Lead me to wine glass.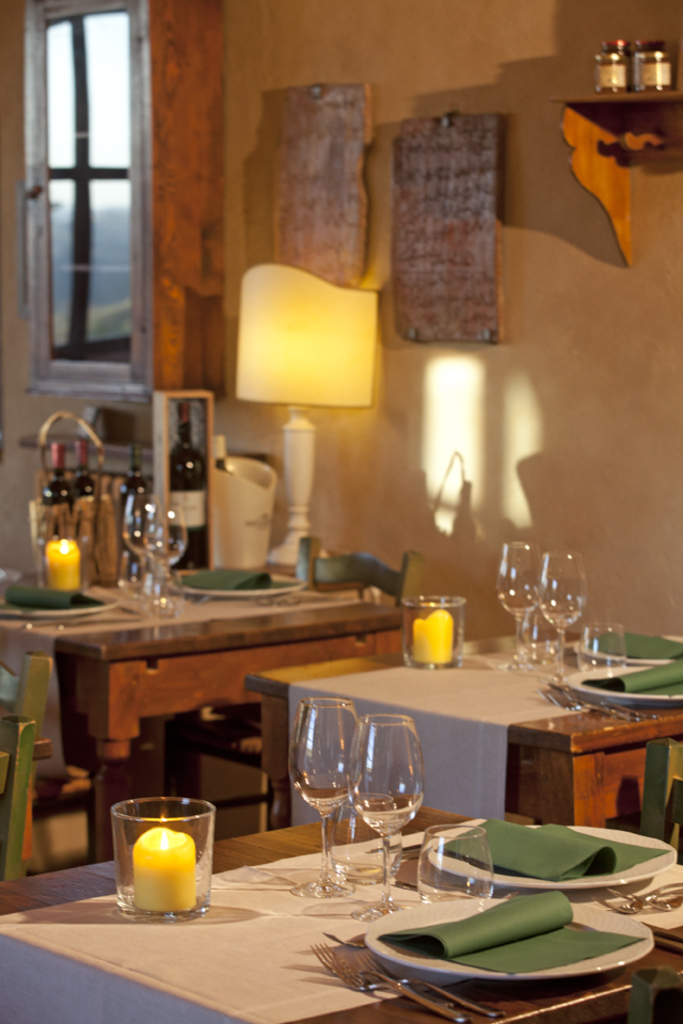
Lead to [493,542,546,667].
